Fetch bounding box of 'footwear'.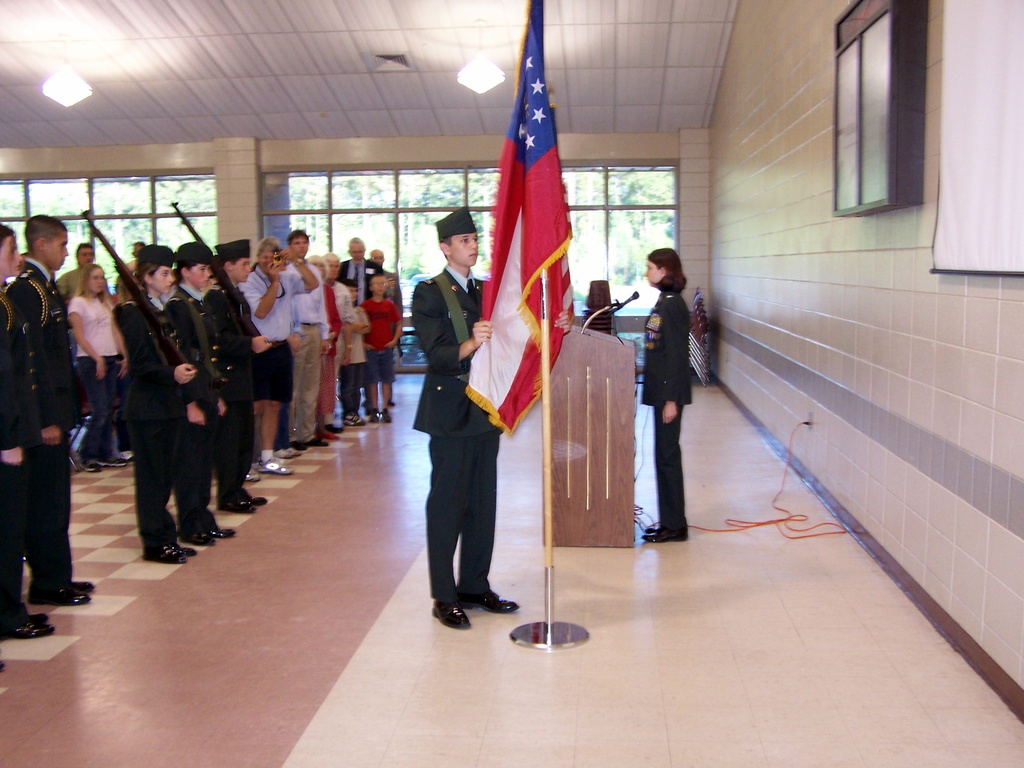
Bbox: BBox(380, 409, 394, 424).
